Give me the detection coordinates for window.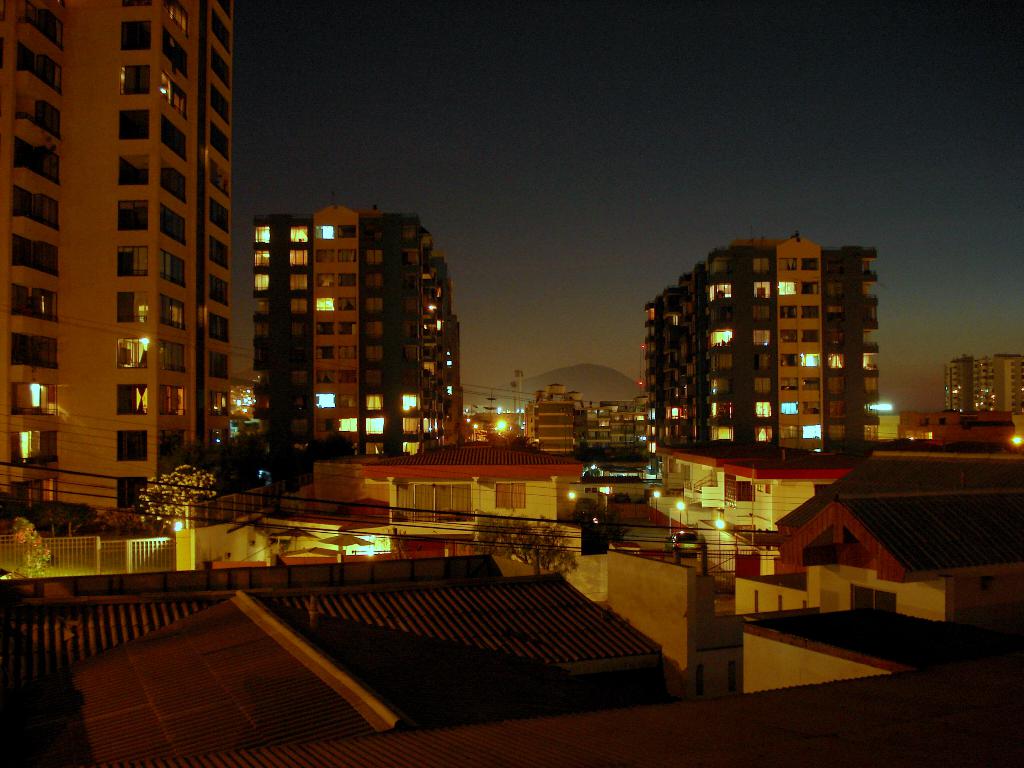
detection(208, 121, 233, 159).
